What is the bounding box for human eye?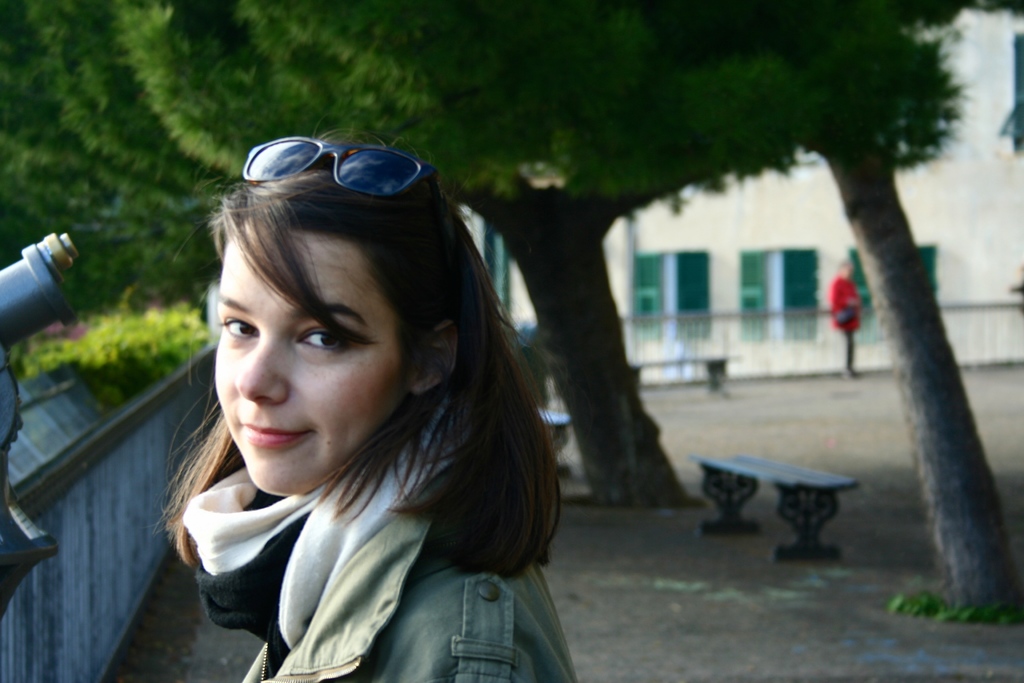
(left=216, top=310, right=263, bottom=342).
